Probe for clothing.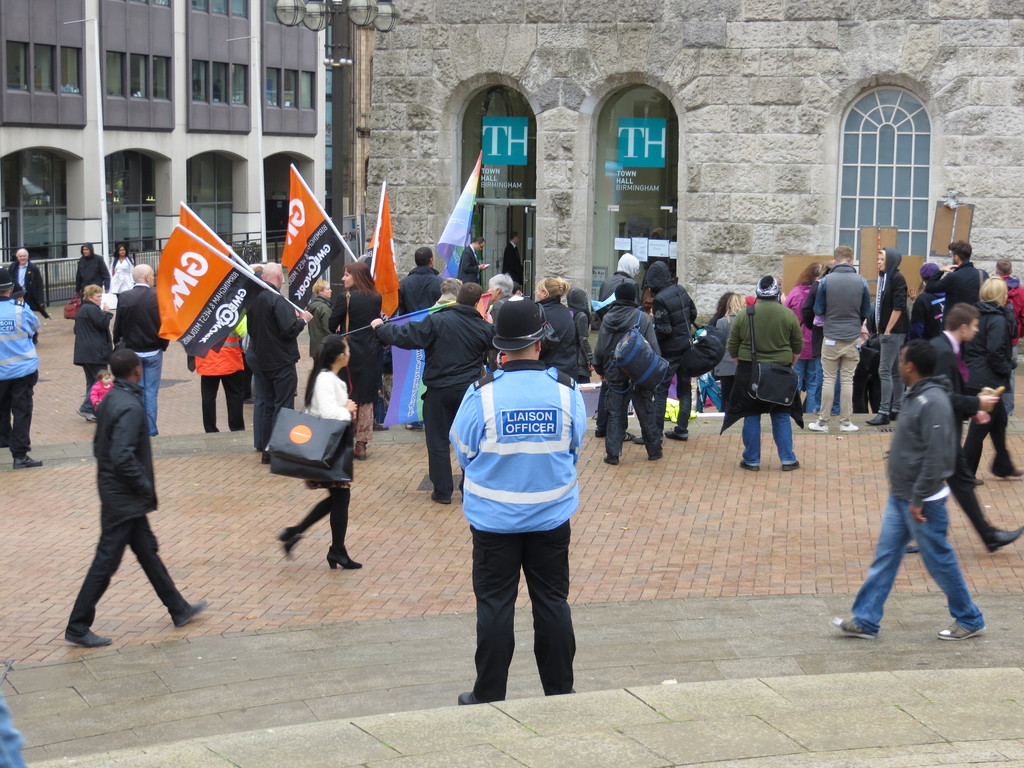
Probe result: <region>642, 261, 698, 437</region>.
